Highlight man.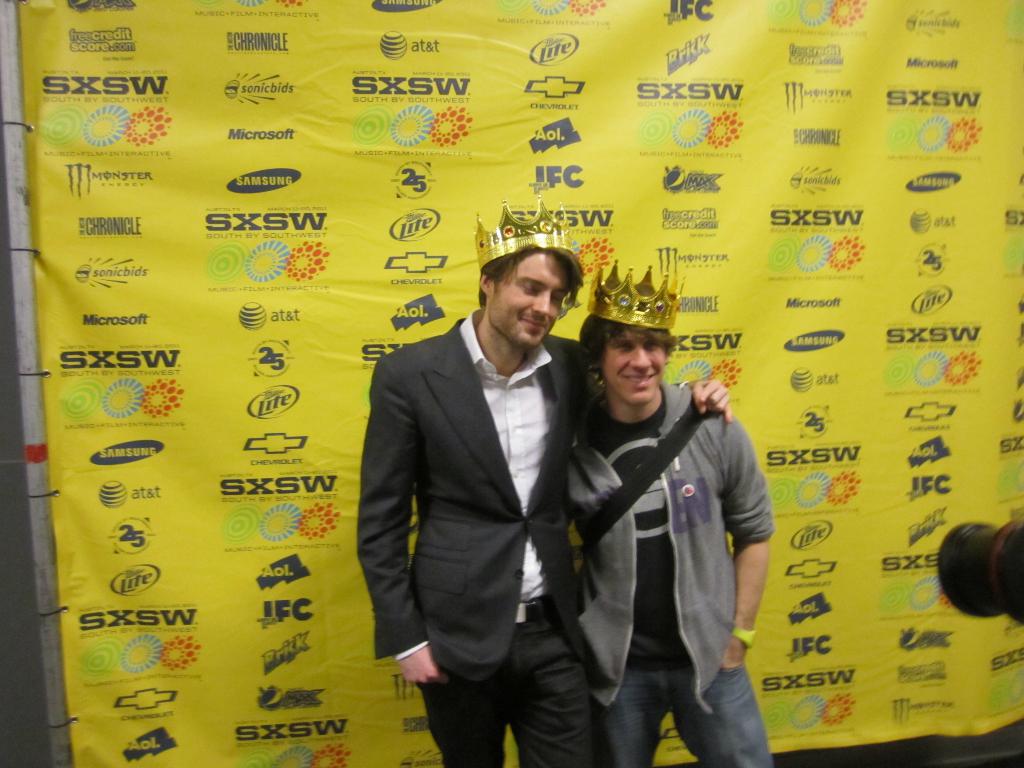
Highlighted region: 355,189,734,767.
